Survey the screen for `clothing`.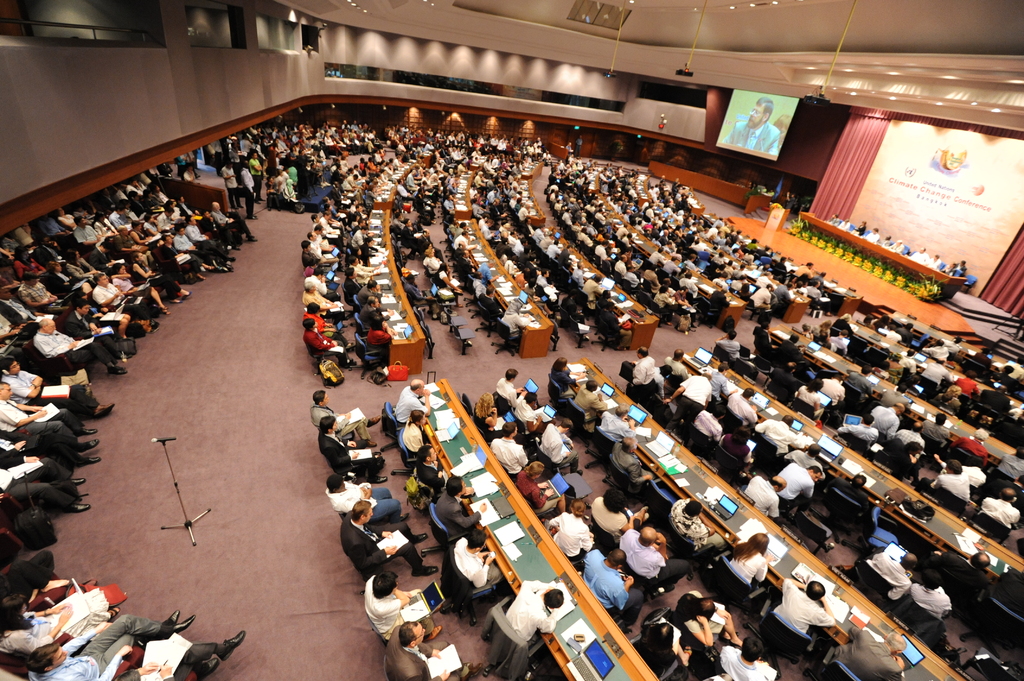
Survey found: <region>315, 430, 380, 477</region>.
